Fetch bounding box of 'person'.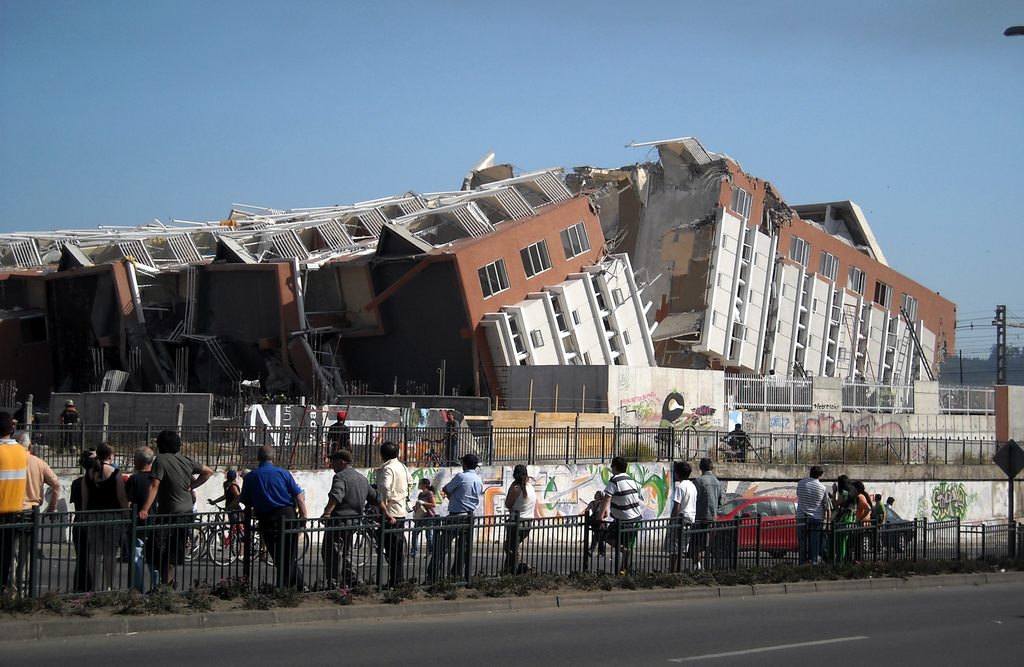
Bbox: bbox(407, 475, 438, 563).
